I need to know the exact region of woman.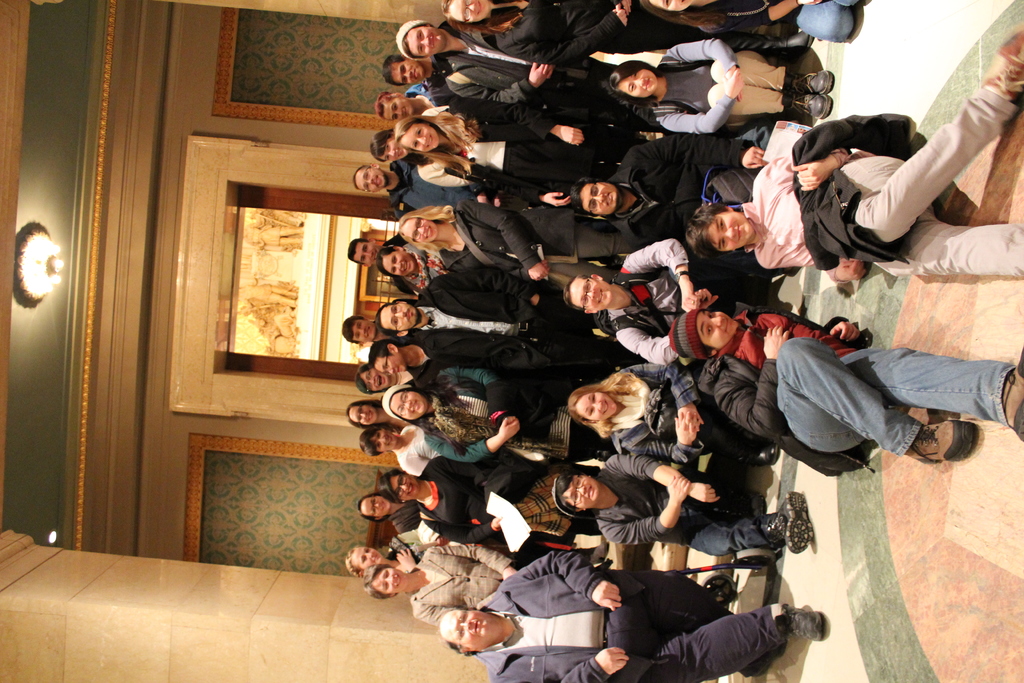
Region: 606/36/831/140.
